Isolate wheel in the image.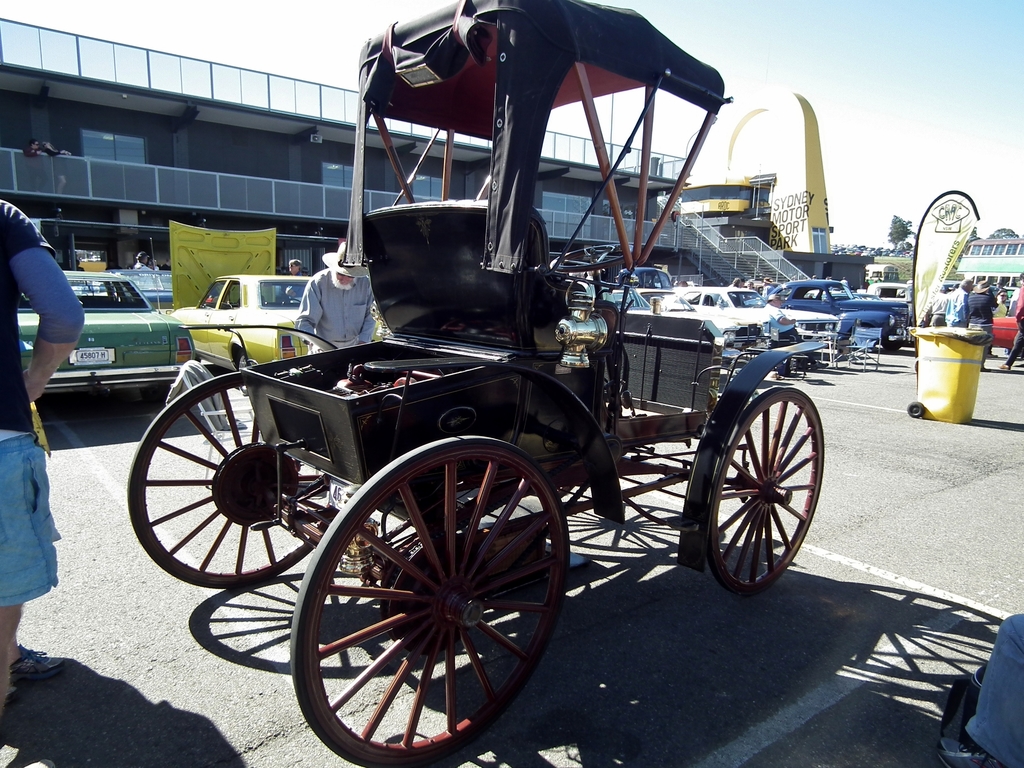
Isolated region: region(124, 372, 341, 586).
